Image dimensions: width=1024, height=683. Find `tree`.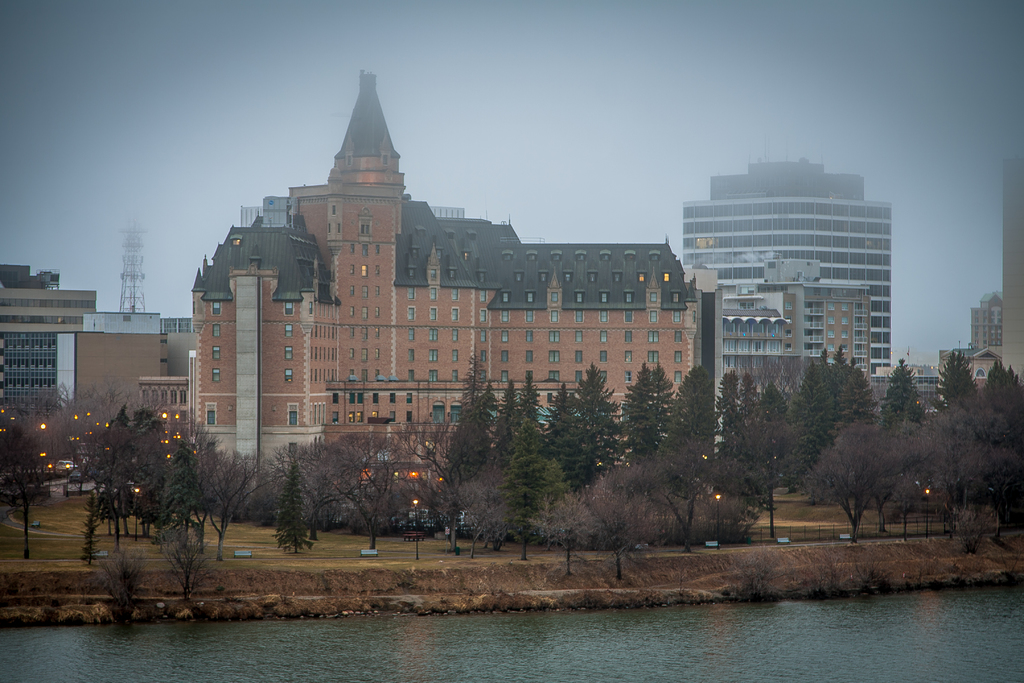
x1=0, y1=427, x2=51, y2=562.
